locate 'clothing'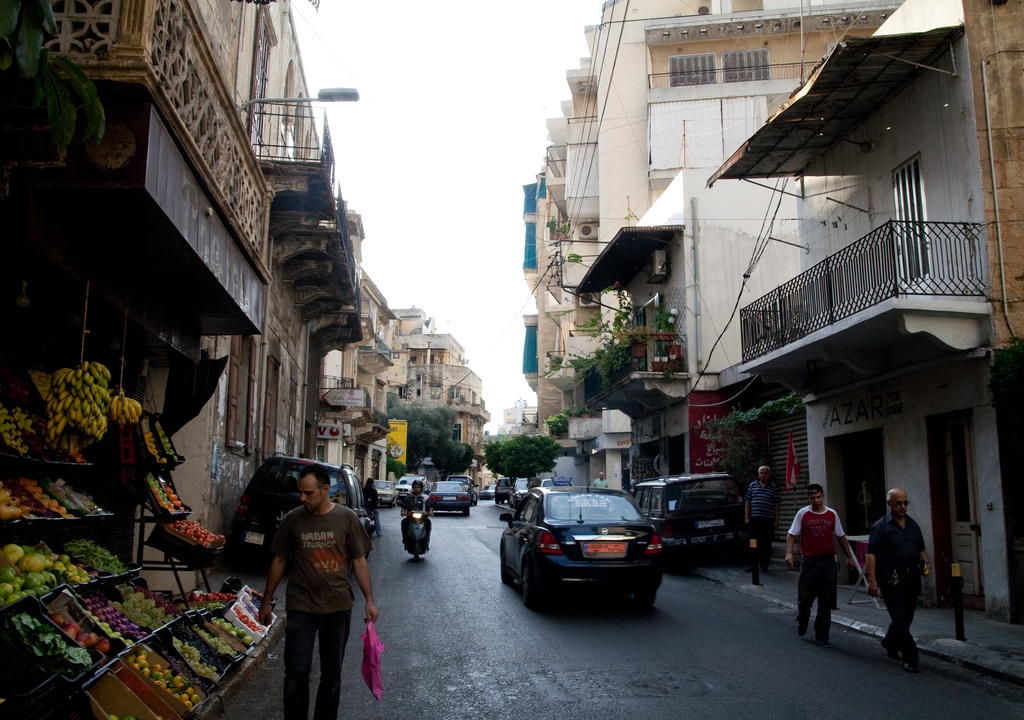
<box>867,512,929,655</box>
